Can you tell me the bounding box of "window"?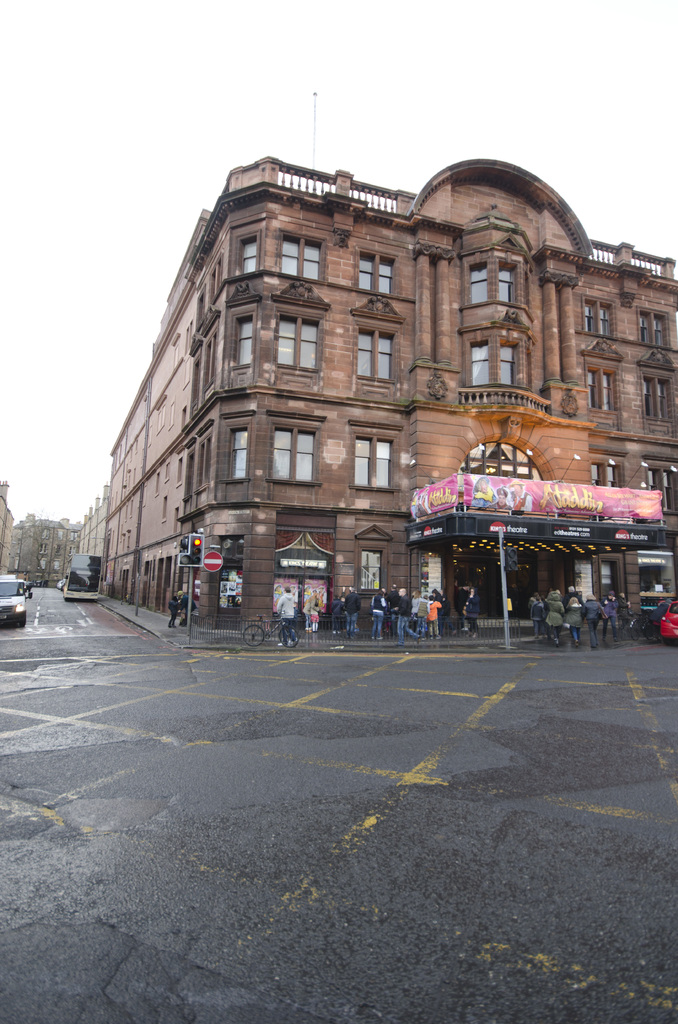
(left=230, top=428, right=248, bottom=483).
